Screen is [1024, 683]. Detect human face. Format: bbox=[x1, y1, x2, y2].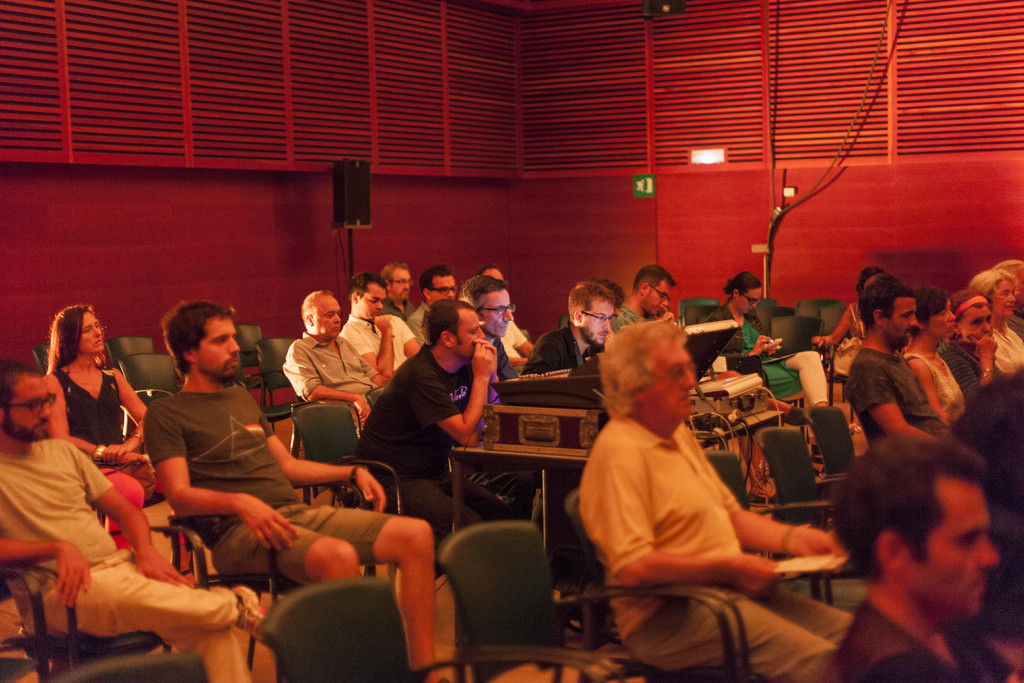
bbox=[9, 374, 49, 437].
